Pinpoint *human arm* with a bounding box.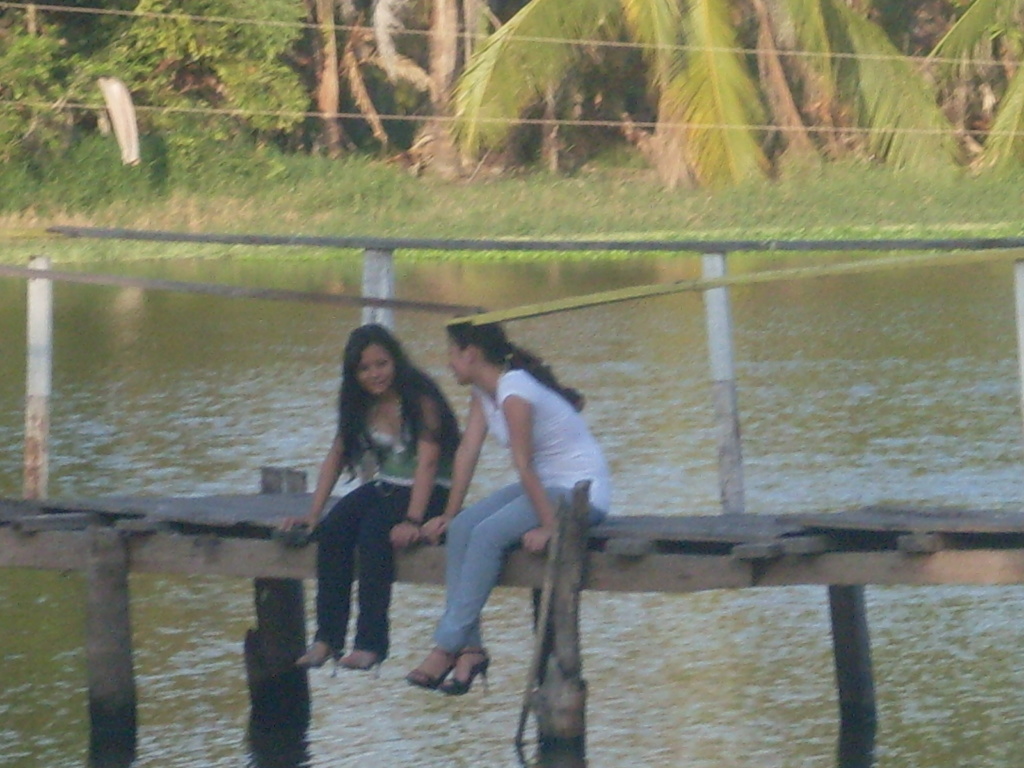
[274,428,346,537].
